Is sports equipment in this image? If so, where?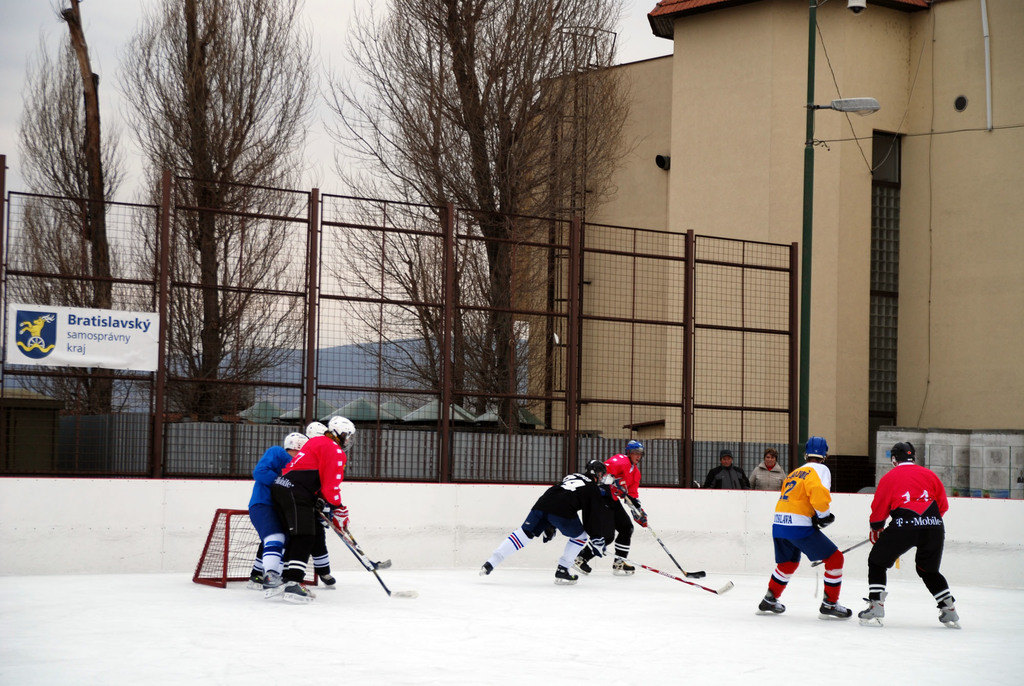
Yes, at crop(263, 575, 287, 596).
